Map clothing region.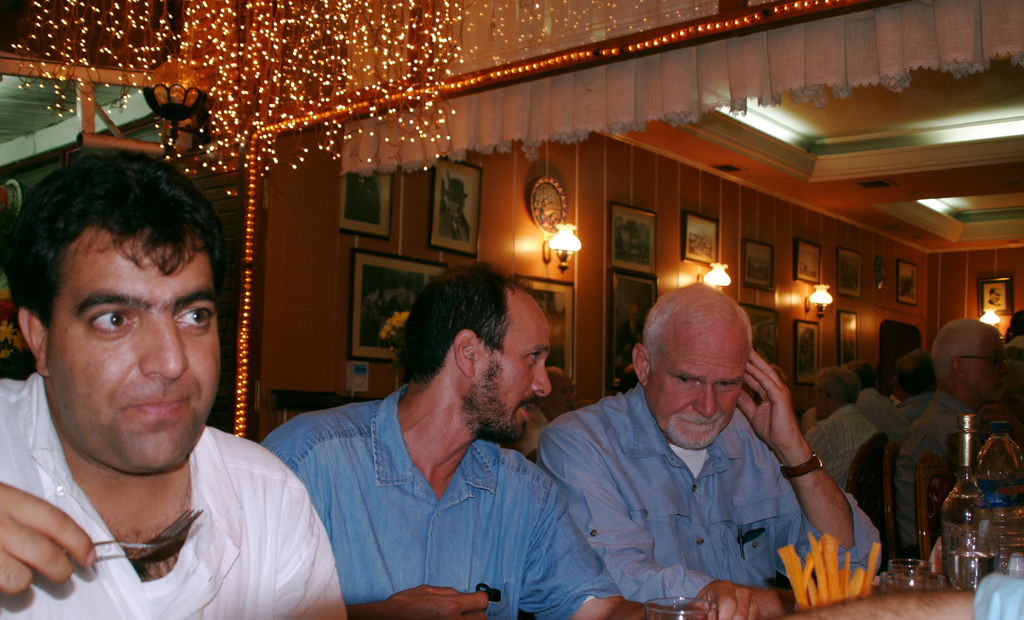
Mapped to <region>345, 174, 382, 223</region>.
